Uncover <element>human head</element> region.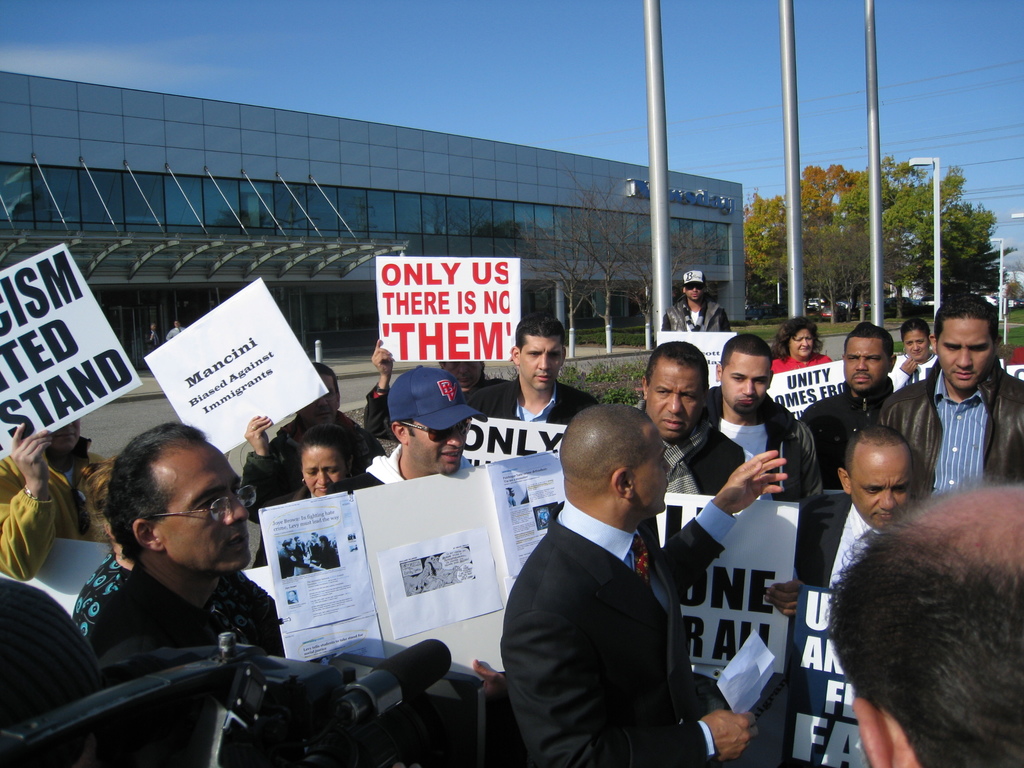
Uncovered: (104,420,250,568).
